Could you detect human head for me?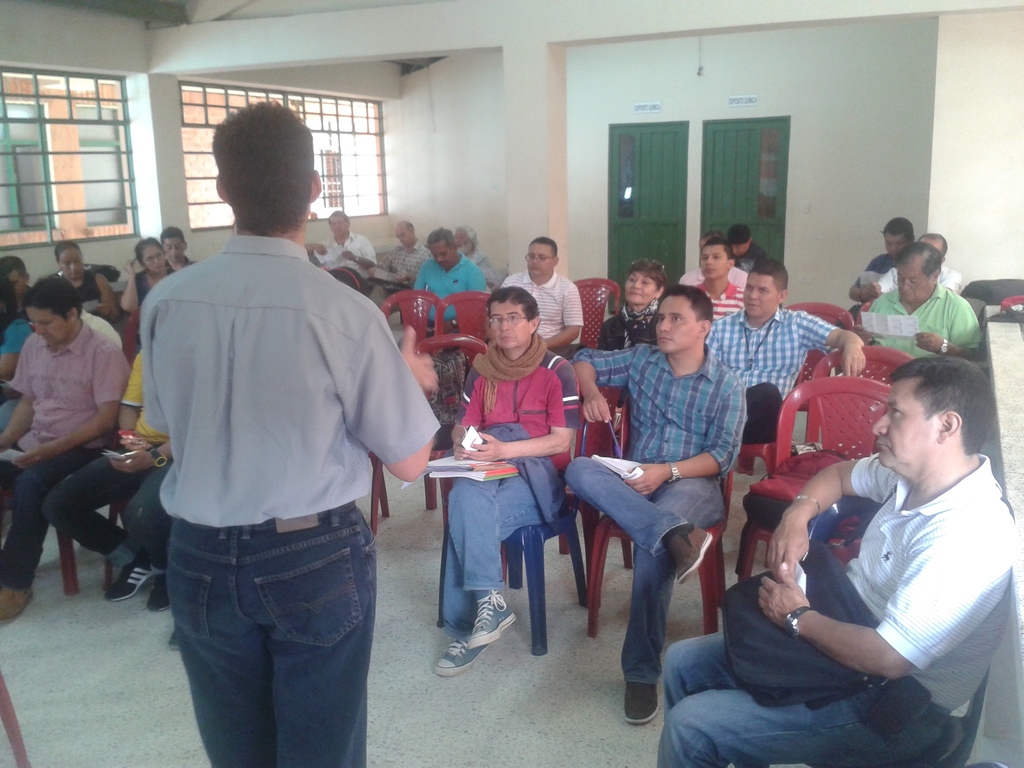
Detection result: bbox=(0, 255, 30, 301).
